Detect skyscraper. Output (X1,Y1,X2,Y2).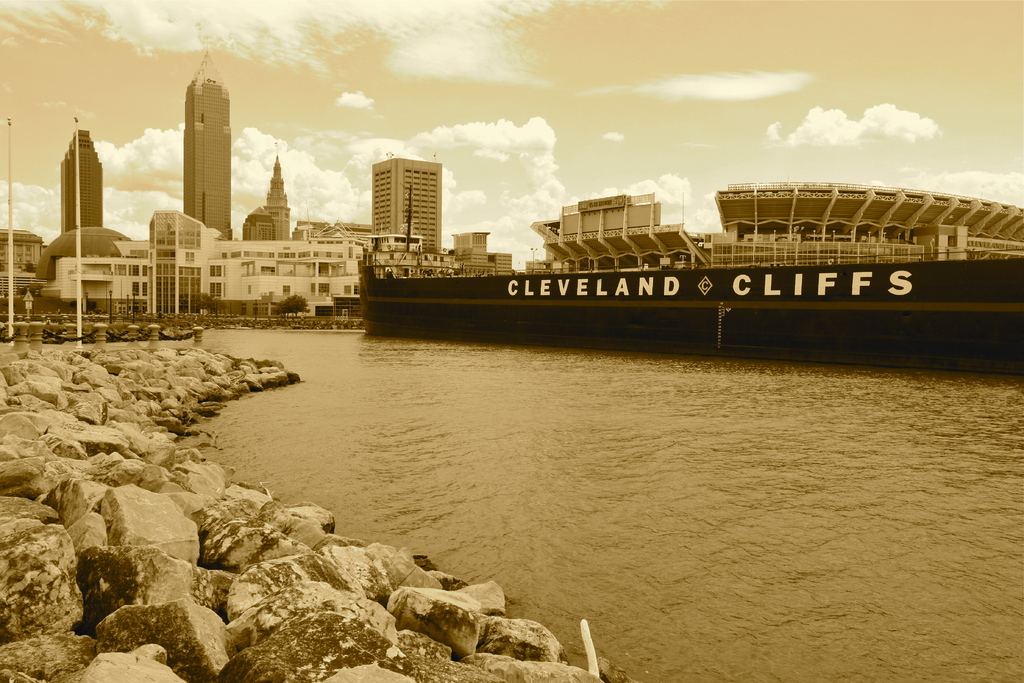
(370,148,446,254).
